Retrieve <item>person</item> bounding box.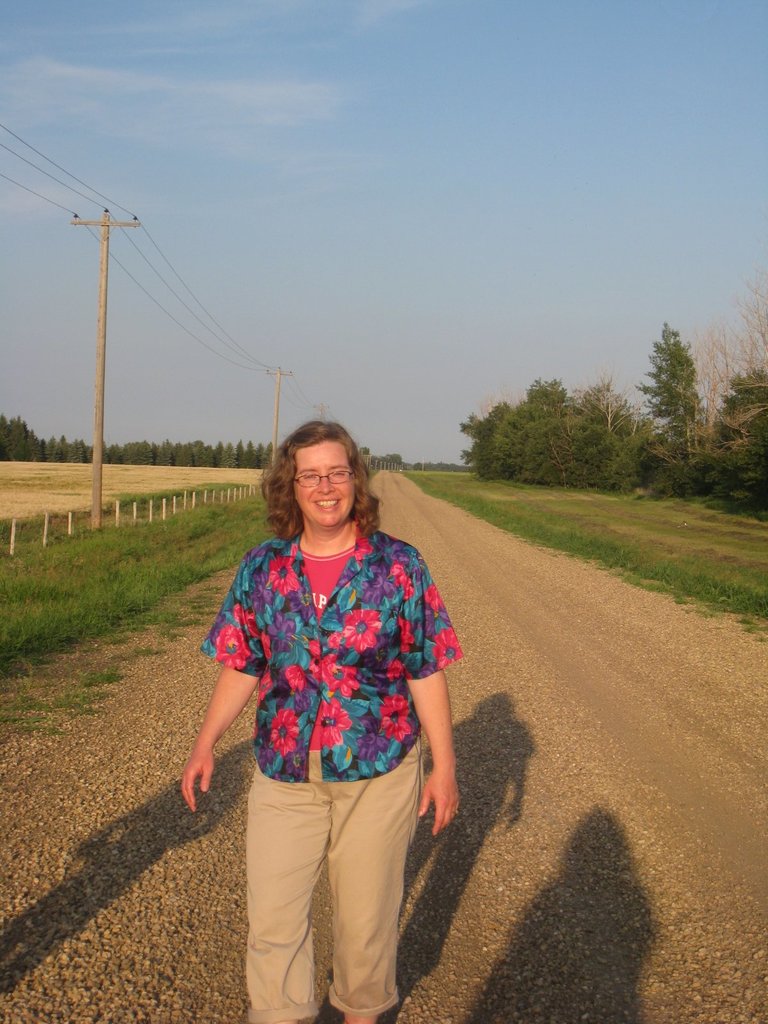
Bounding box: left=178, top=421, right=454, bottom=1023.
